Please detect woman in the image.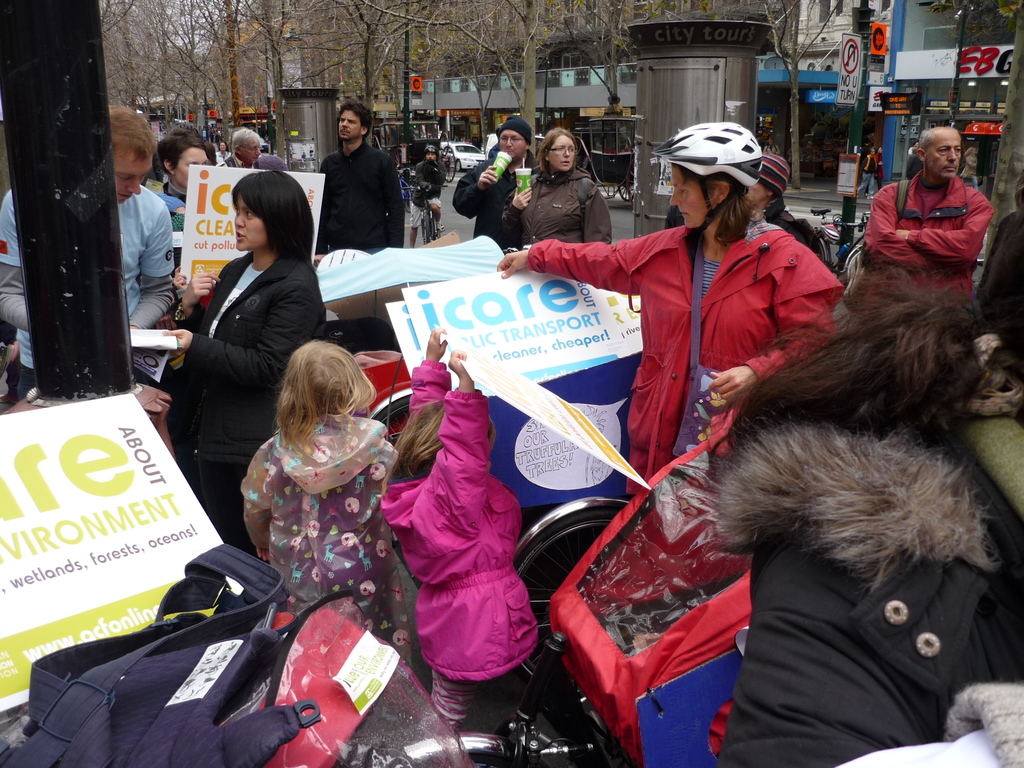
BBox(698, 236, 1023, 767).
